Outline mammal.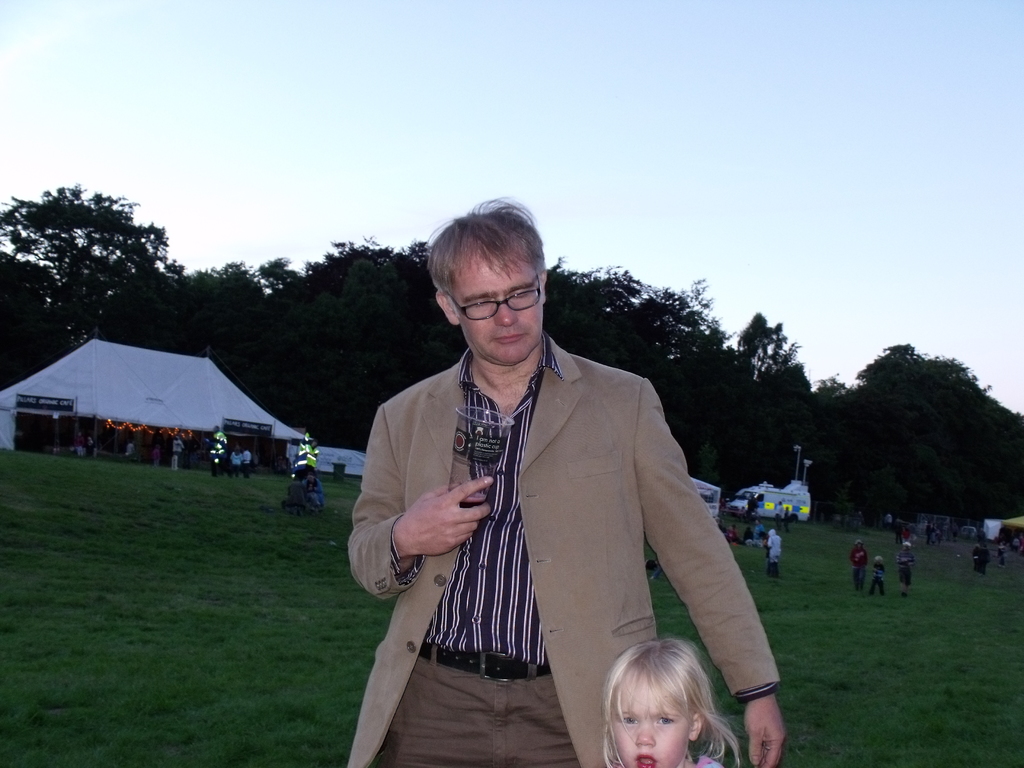
Outline: BBox(748, 493, 760, 518).
